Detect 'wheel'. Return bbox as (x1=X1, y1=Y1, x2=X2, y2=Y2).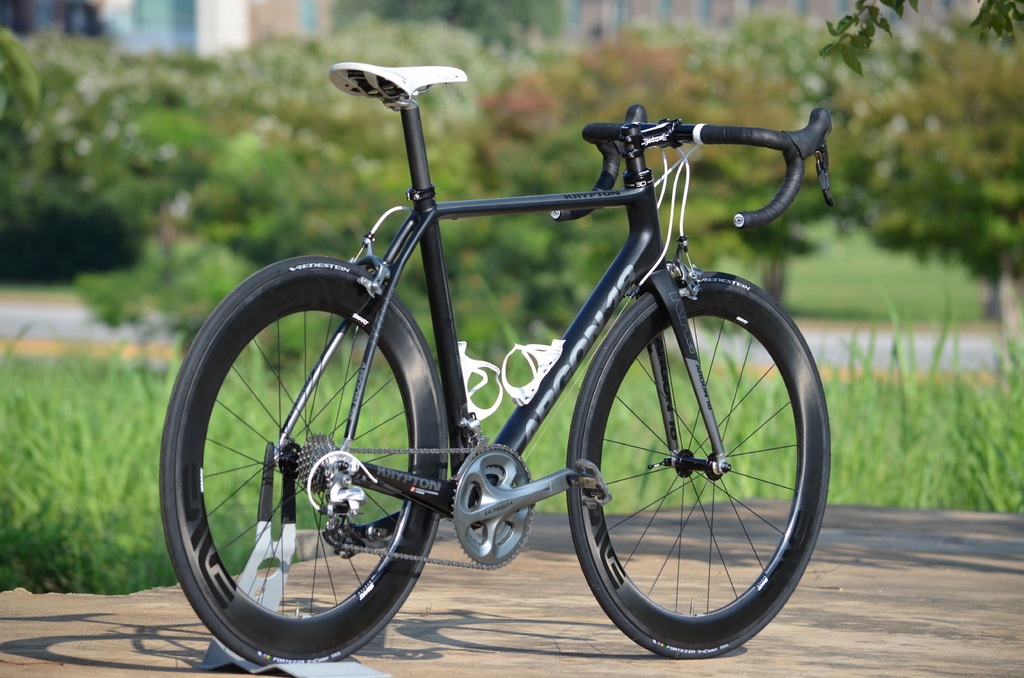
(x1=557, y1=280, x2=813, y2=647).
